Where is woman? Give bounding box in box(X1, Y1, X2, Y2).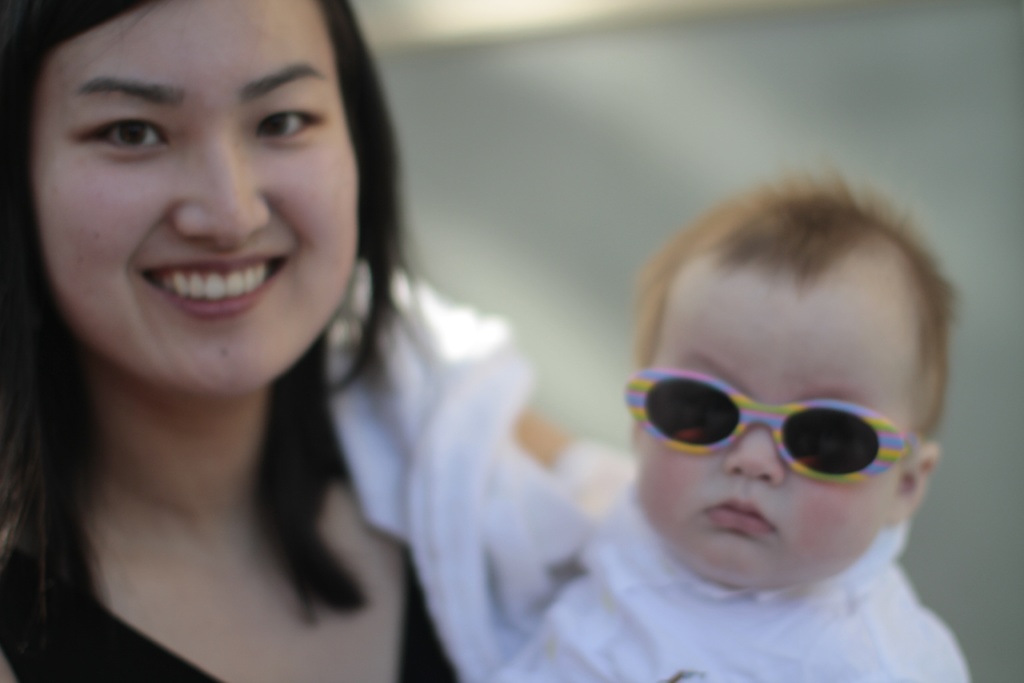
box(0, 0, 597, 674).
